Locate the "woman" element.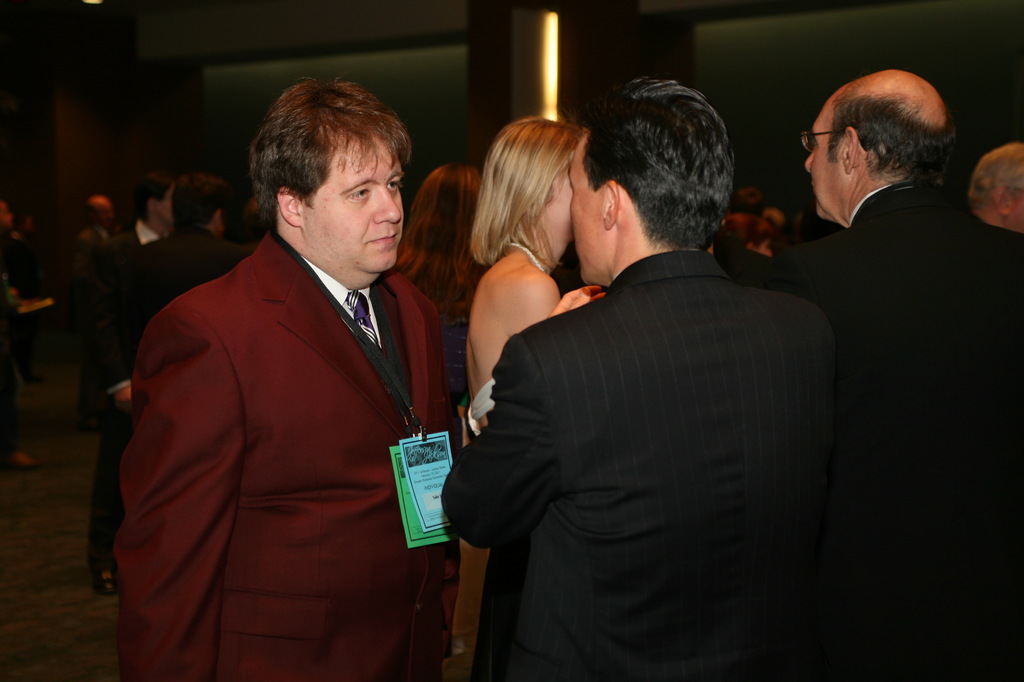
Element bbox: {"x1": 391, "y1": 163, "x2": 486, "y2": 664}.
